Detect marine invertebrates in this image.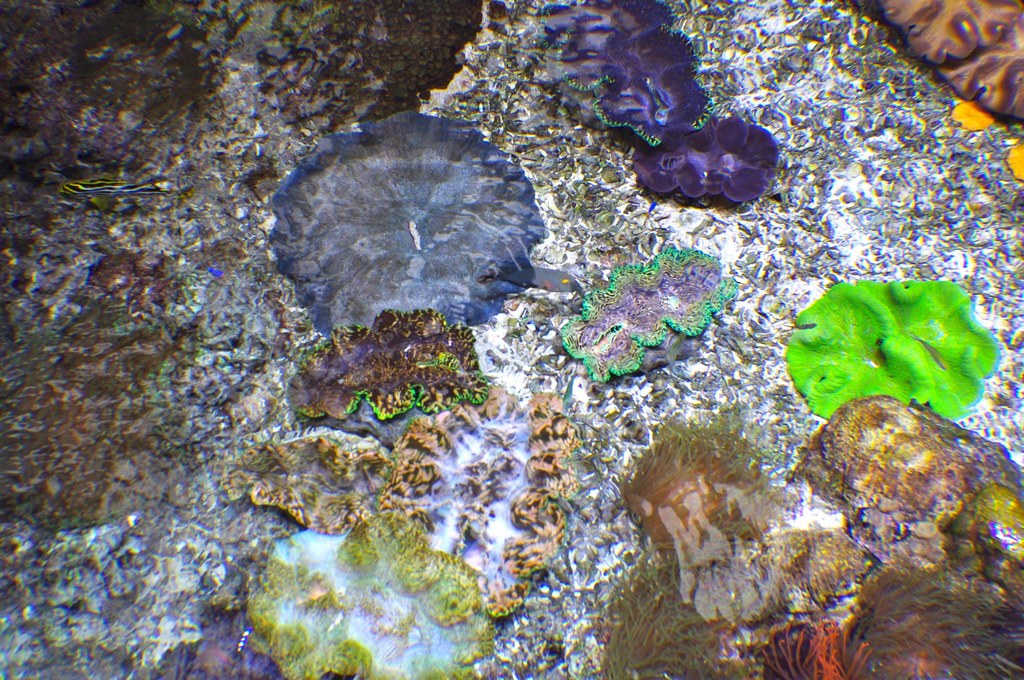
Detection: <box>584,548,791,679</box>.
